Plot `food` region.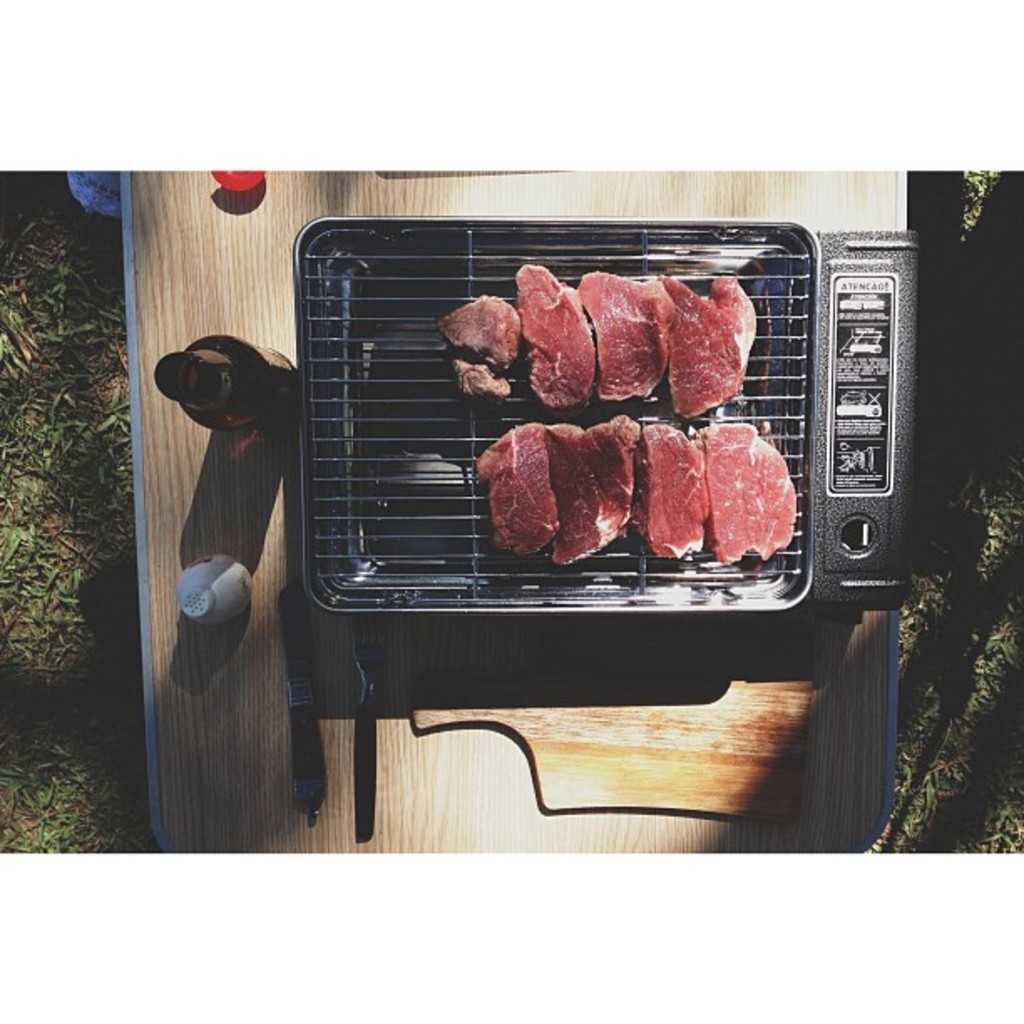
Plotted at [420, 407, 800, 567].
